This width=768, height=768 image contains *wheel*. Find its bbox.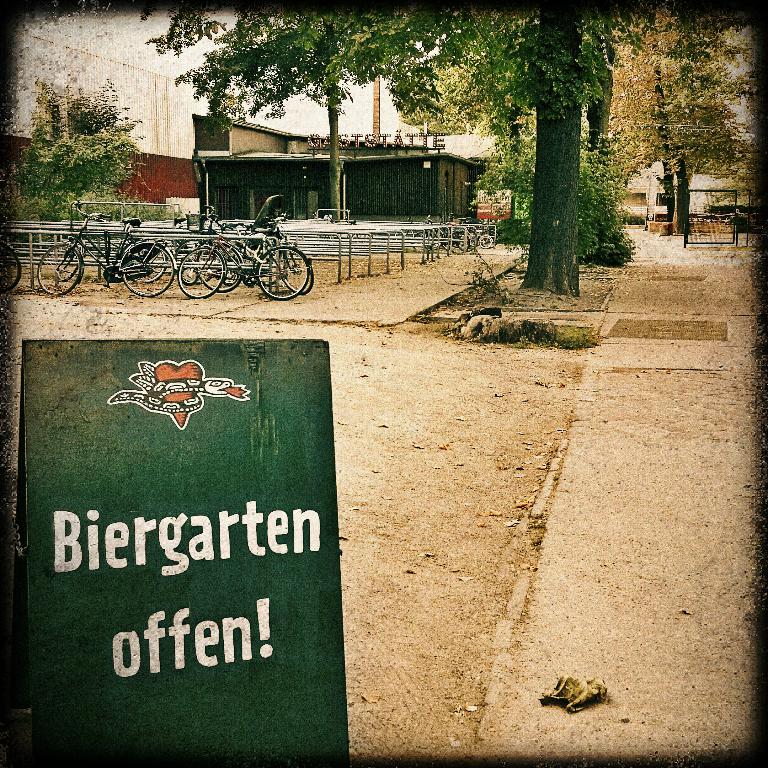
(0,245,24,295).
